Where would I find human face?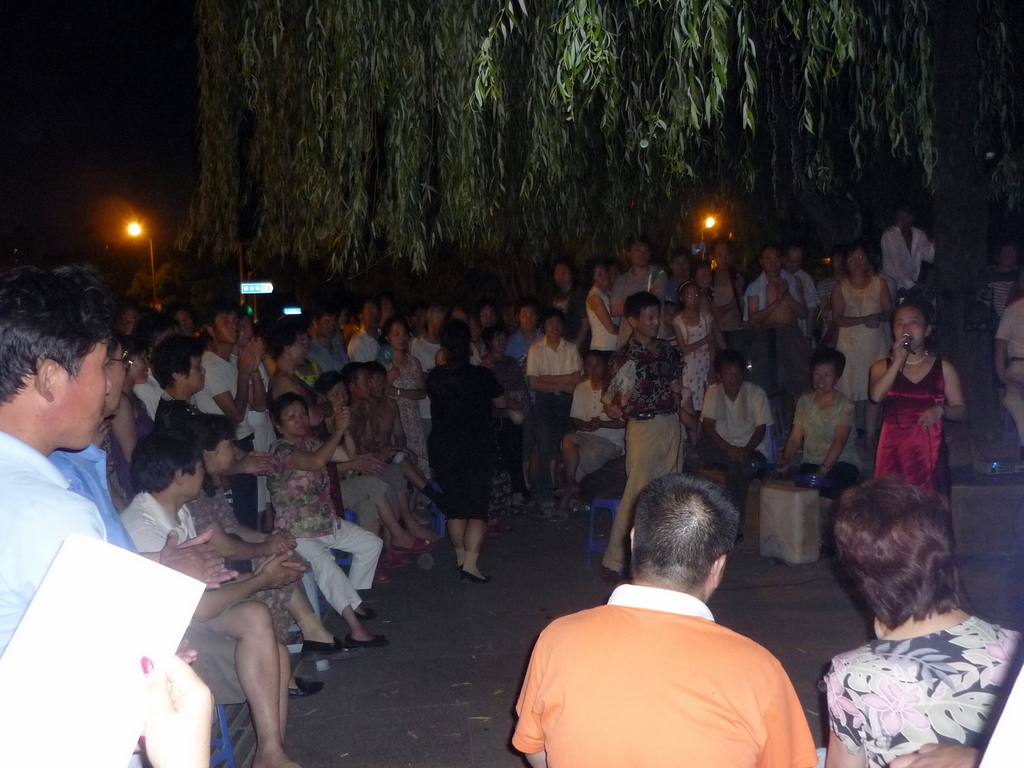
At (336,387,347,407).
